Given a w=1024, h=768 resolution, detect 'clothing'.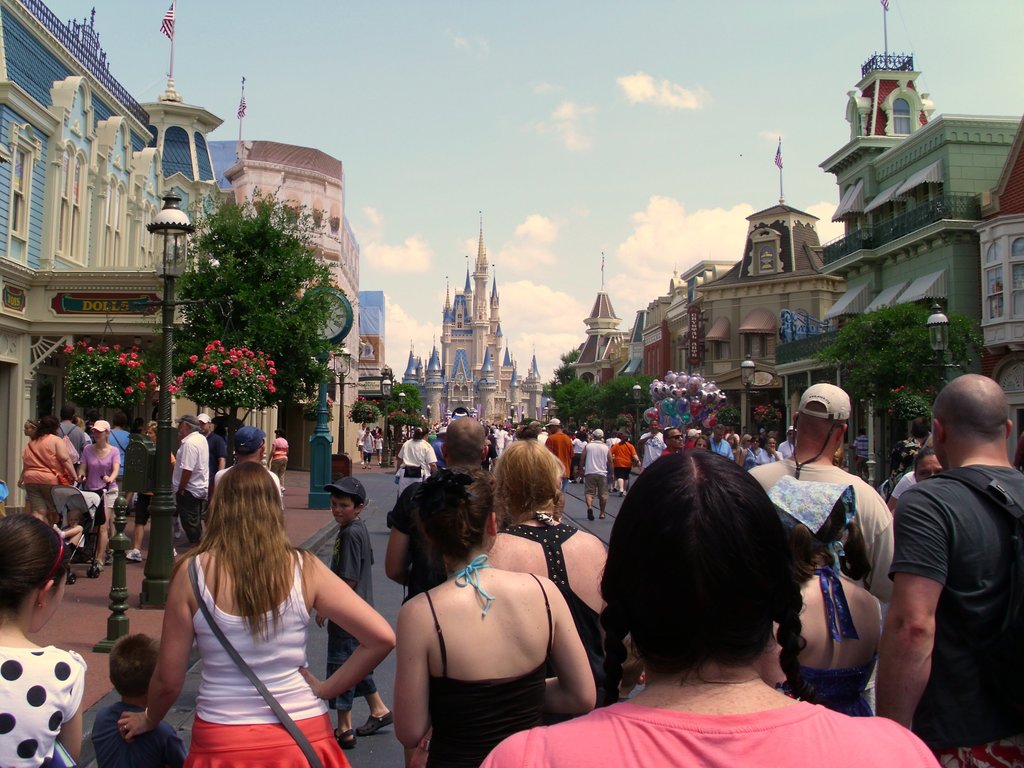
bbox(108, 428, 131, 452).
